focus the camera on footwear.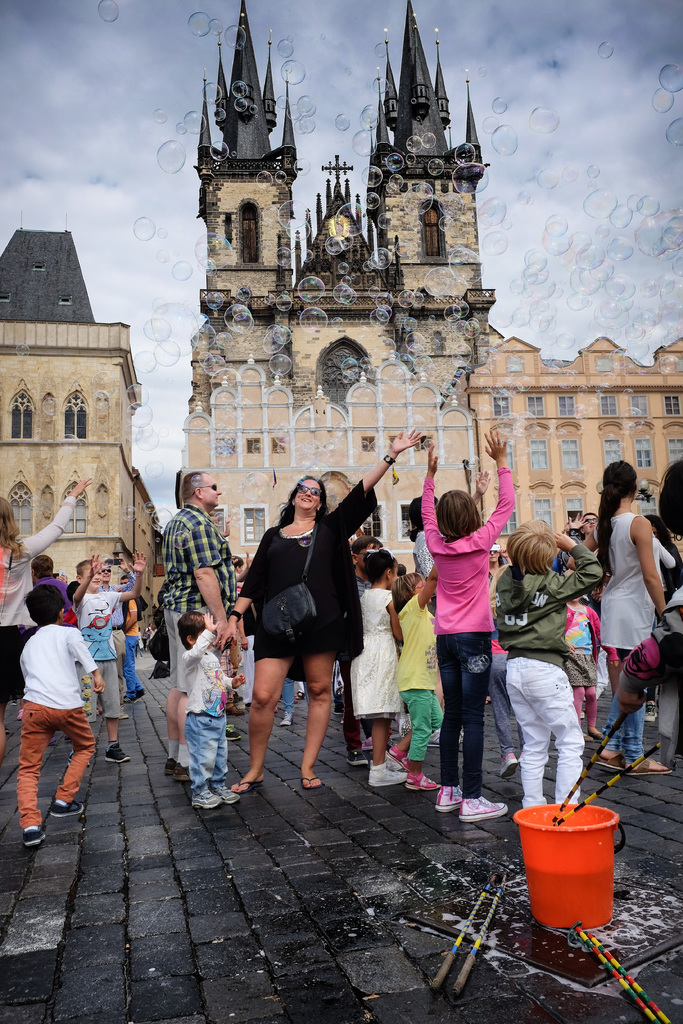
Focus region: (359, 735, 373, 752).
